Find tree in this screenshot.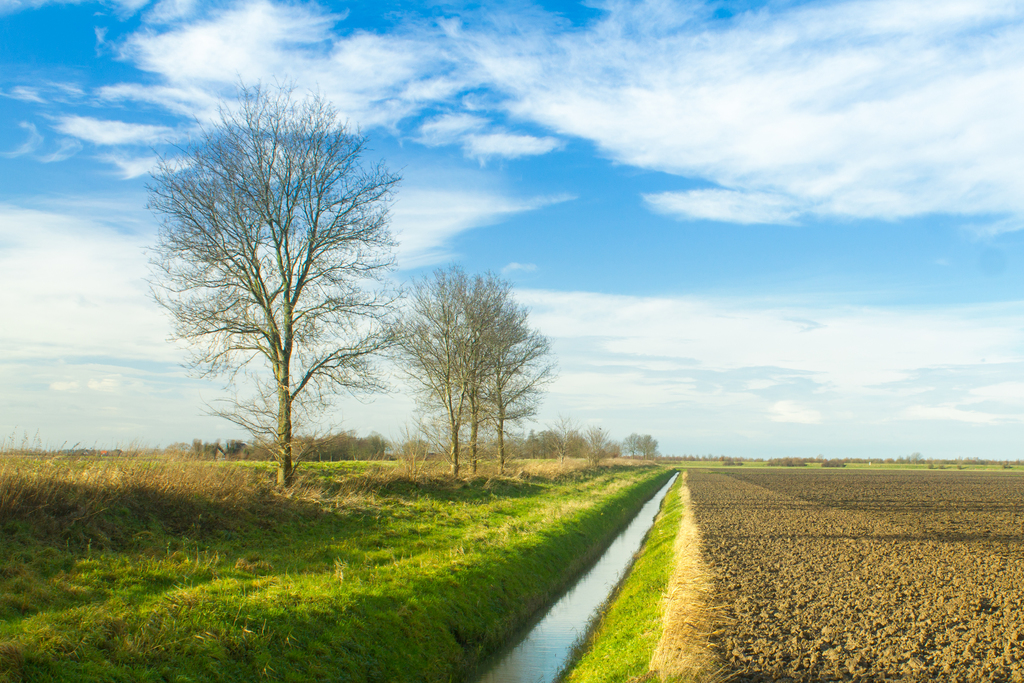
The bounding box for tree is select_region(465, 331, 561, 479).
